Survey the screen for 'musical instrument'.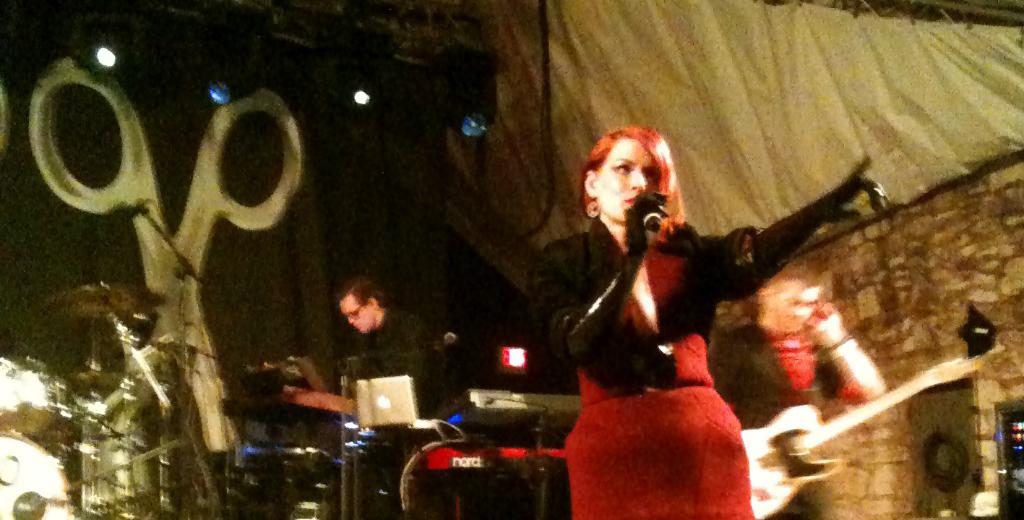
Survey found: pyautogui.locateOnScreen(0, 344, 73, 456).
